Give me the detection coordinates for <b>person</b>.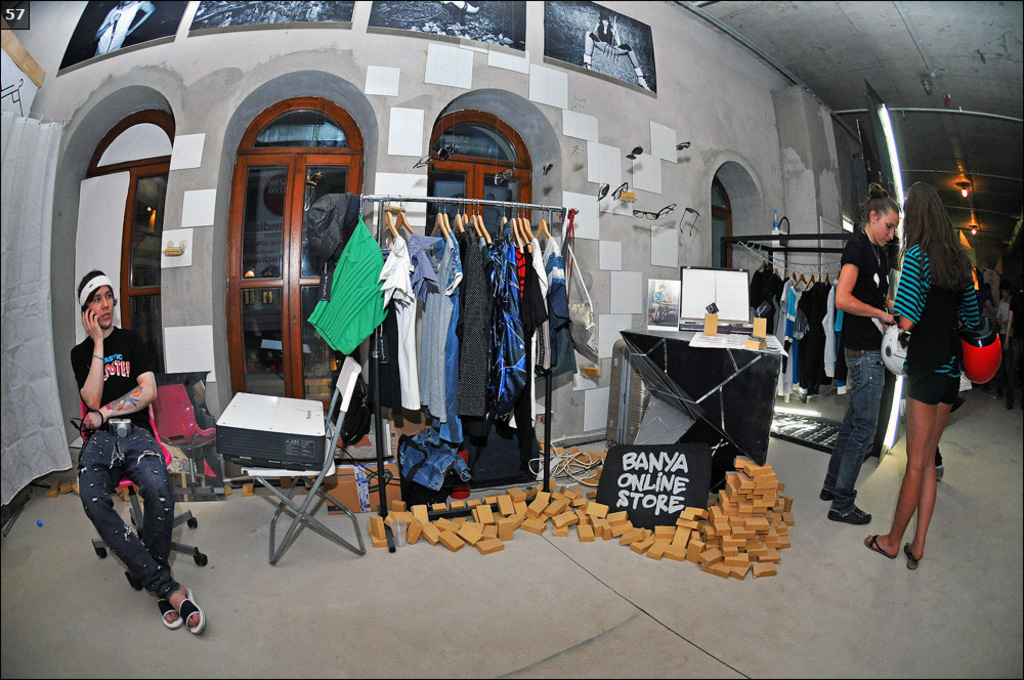
[x1=90, y1=0, x2=153, y2=54].
